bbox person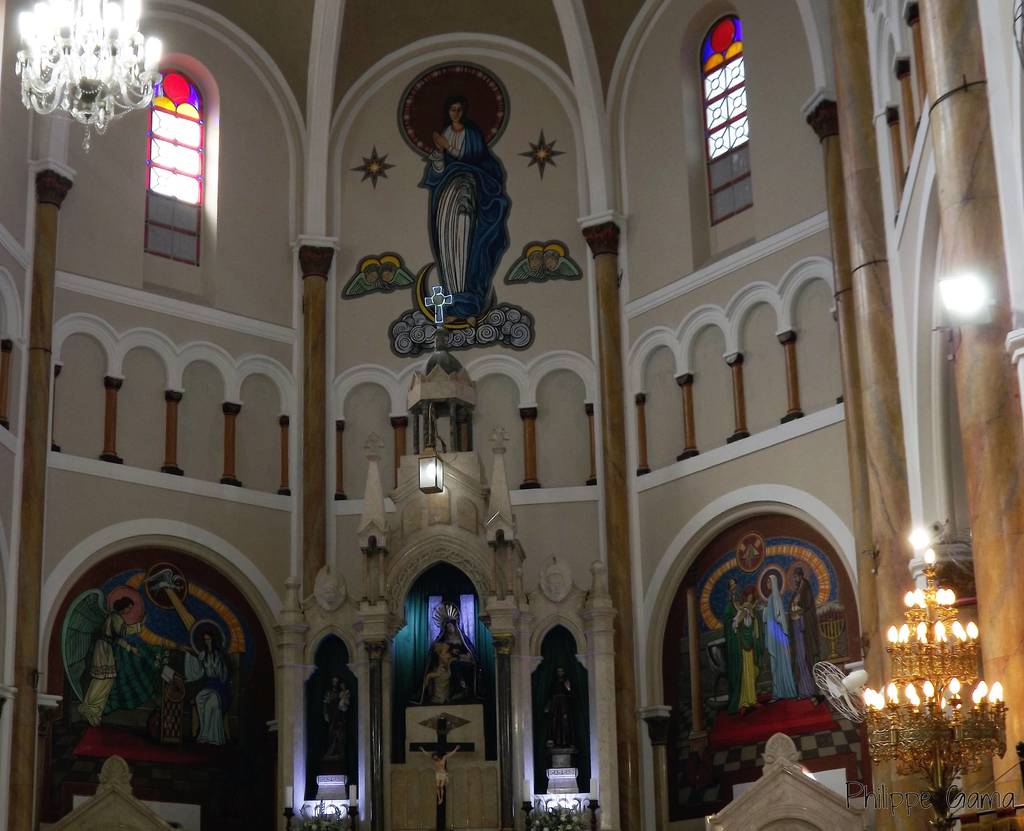
<box>346,262,381,294</box>
